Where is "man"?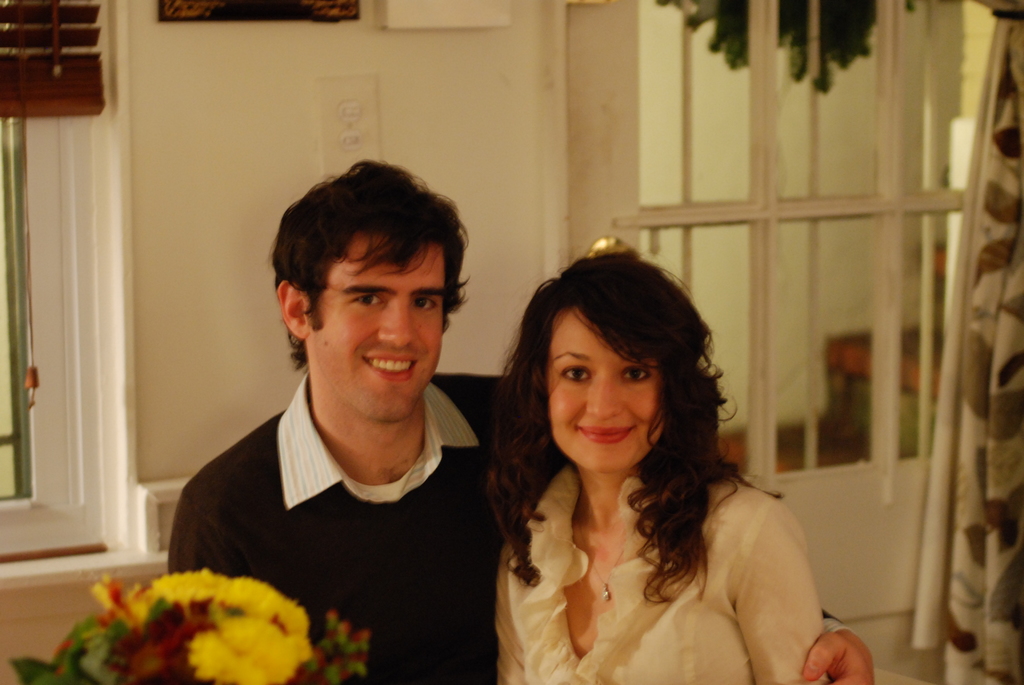
x1=167, y1=135, x2=570, y2=684.
